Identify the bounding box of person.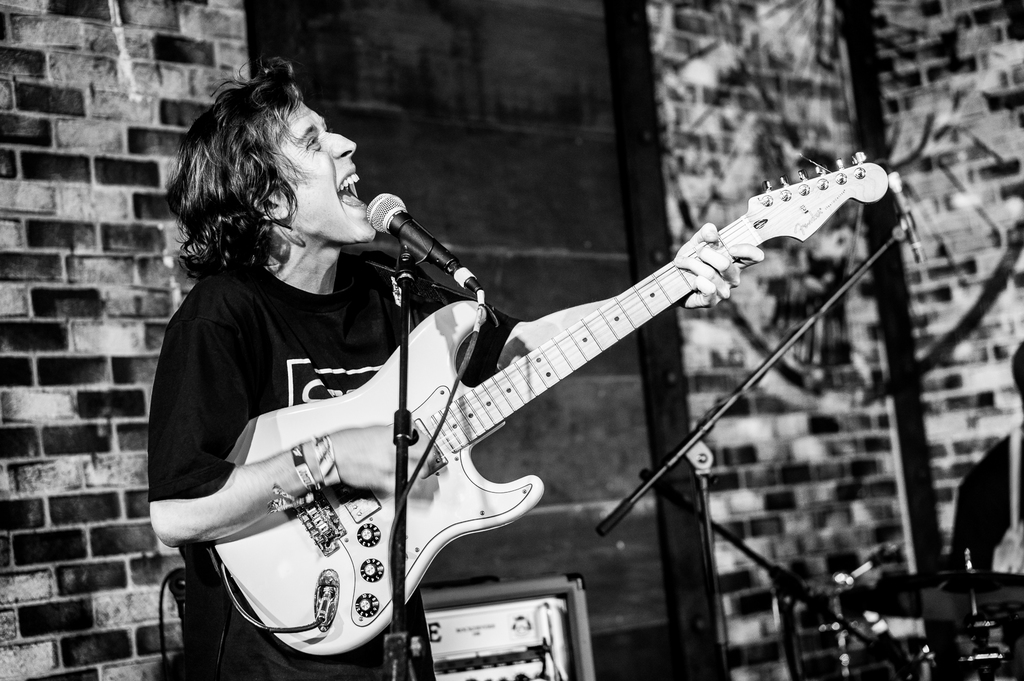
143/53/746/680.
